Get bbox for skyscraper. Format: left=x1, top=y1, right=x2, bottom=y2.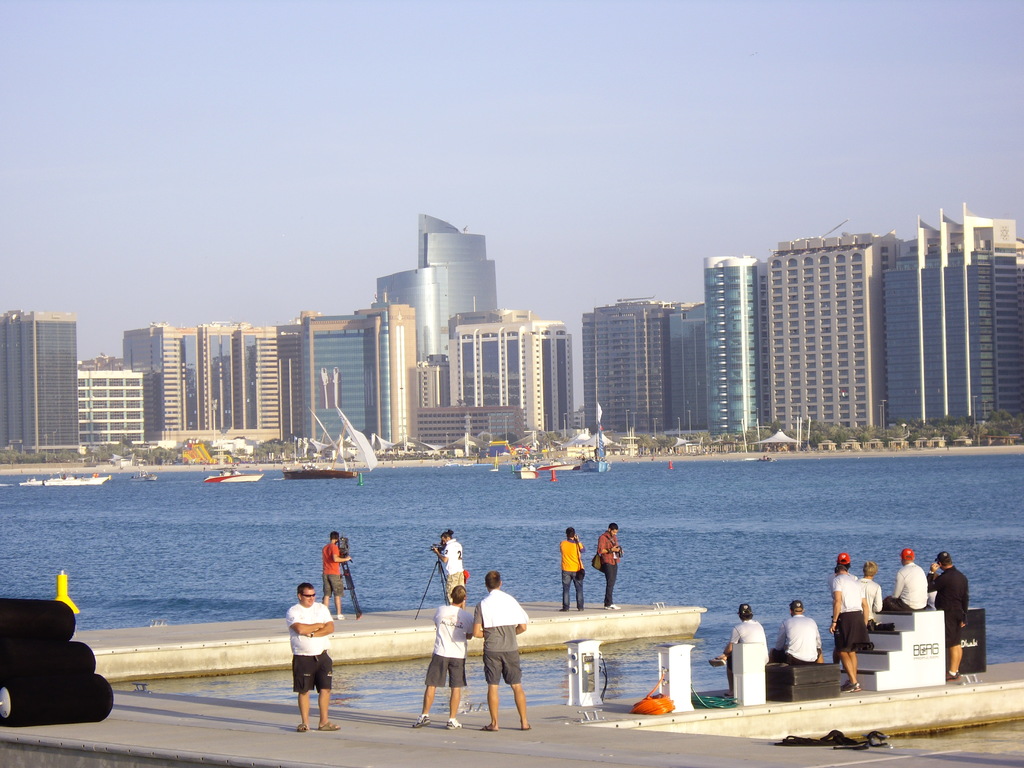
left=378, top=211, right=490, bottom=364.
